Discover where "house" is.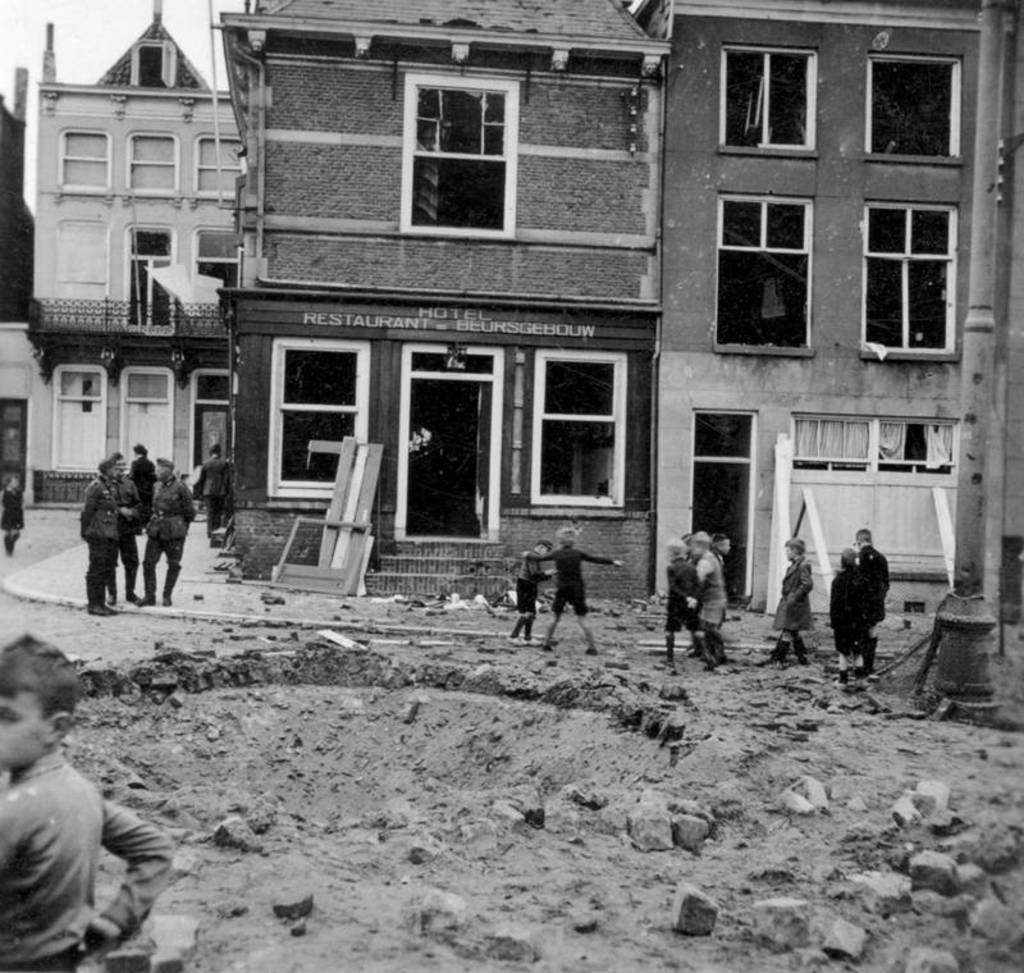
Discovered at left=1, top=0, right=223, bottom=497.
